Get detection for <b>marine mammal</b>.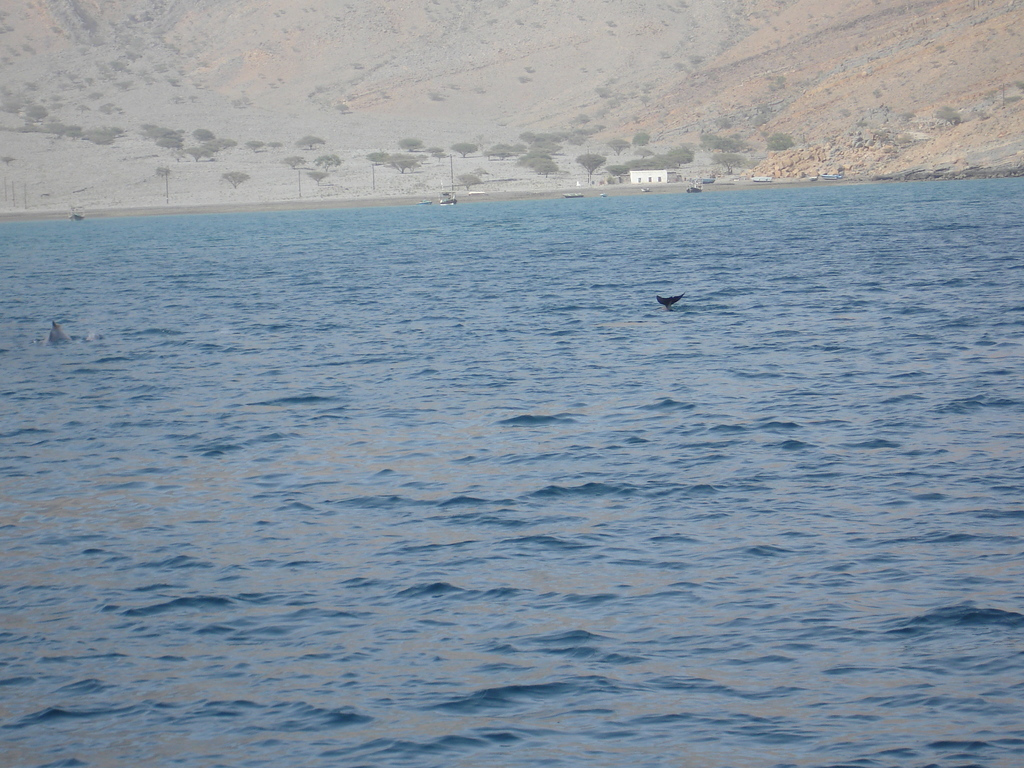
Detection: box(648, 290, 680, 308).
